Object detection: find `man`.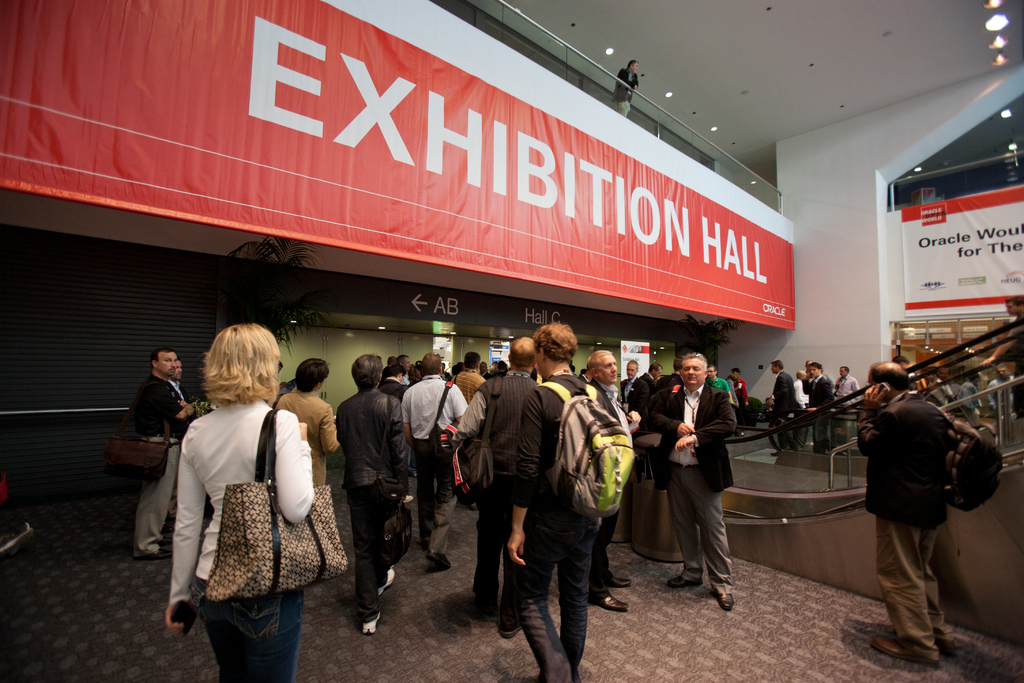
bbox=[502, 323, 627, 682].
